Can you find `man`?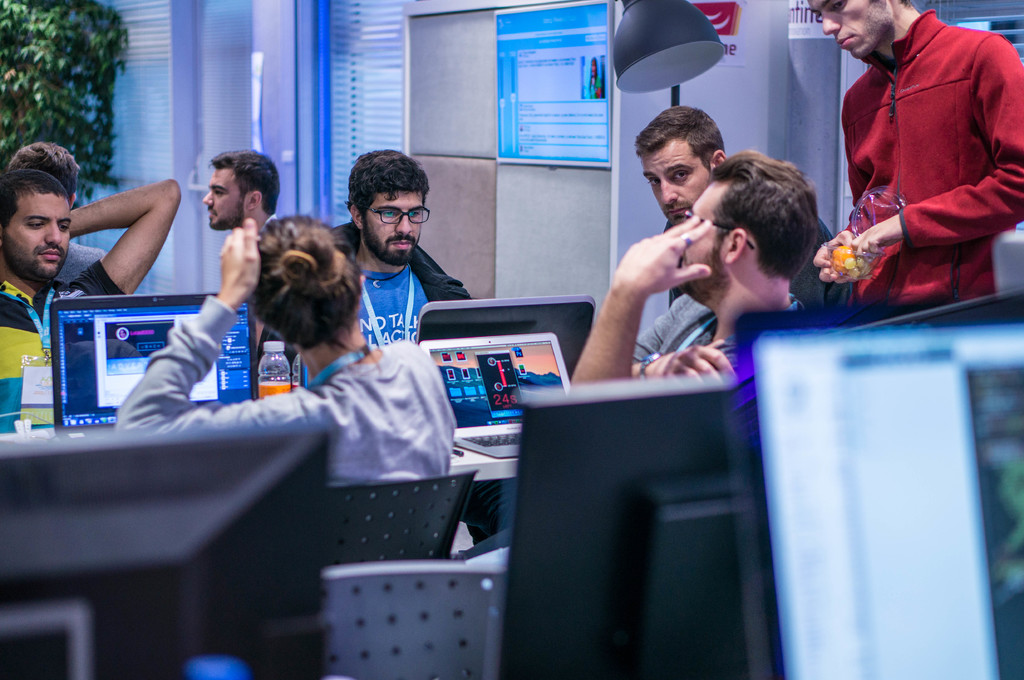
Yes, bounding box: bbox=(257, 146, 477, 395).
